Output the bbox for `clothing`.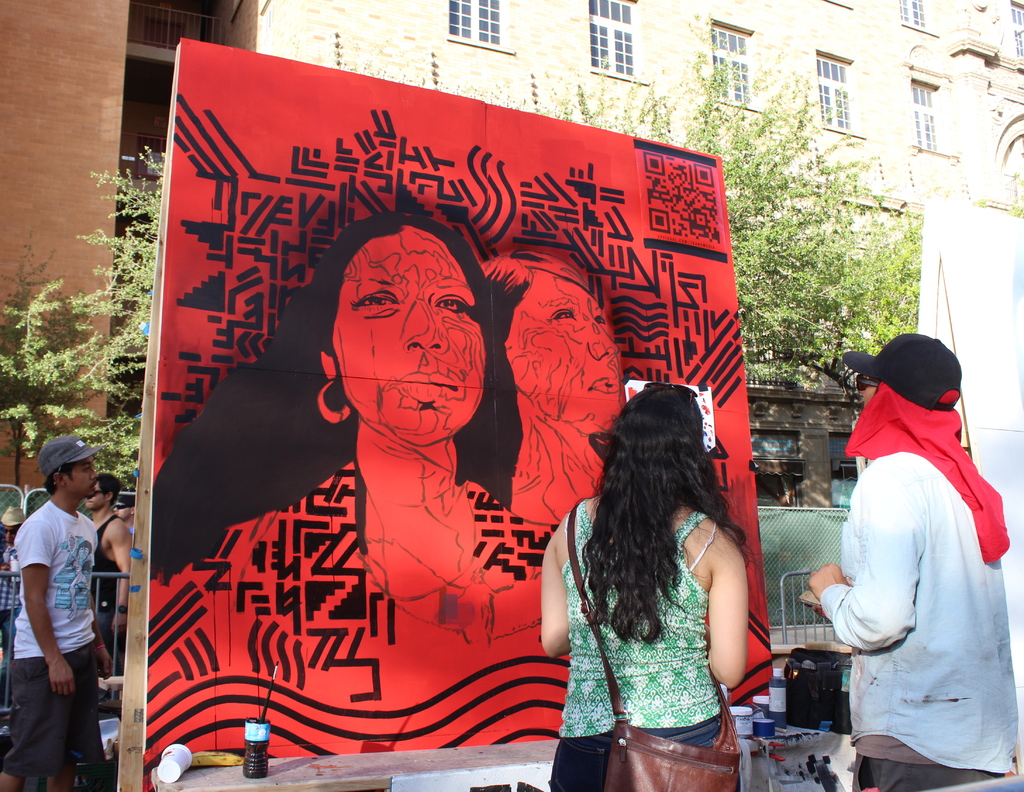
bbox(815, 449, 1017, 791).
